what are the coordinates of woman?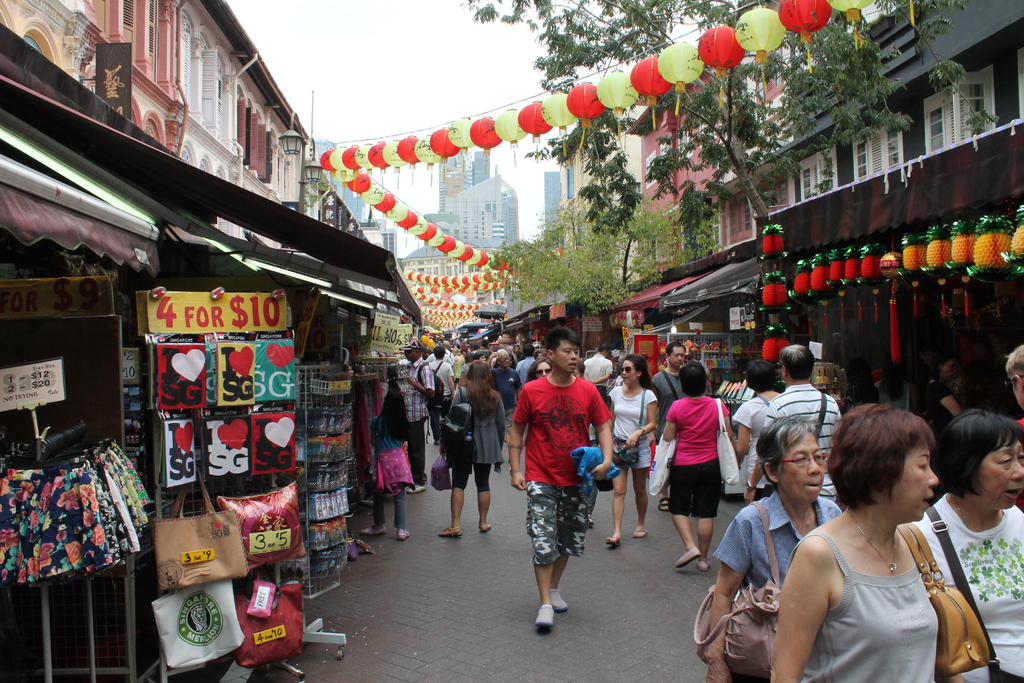
x1=603 y1=354 x2=659 y2=541.
